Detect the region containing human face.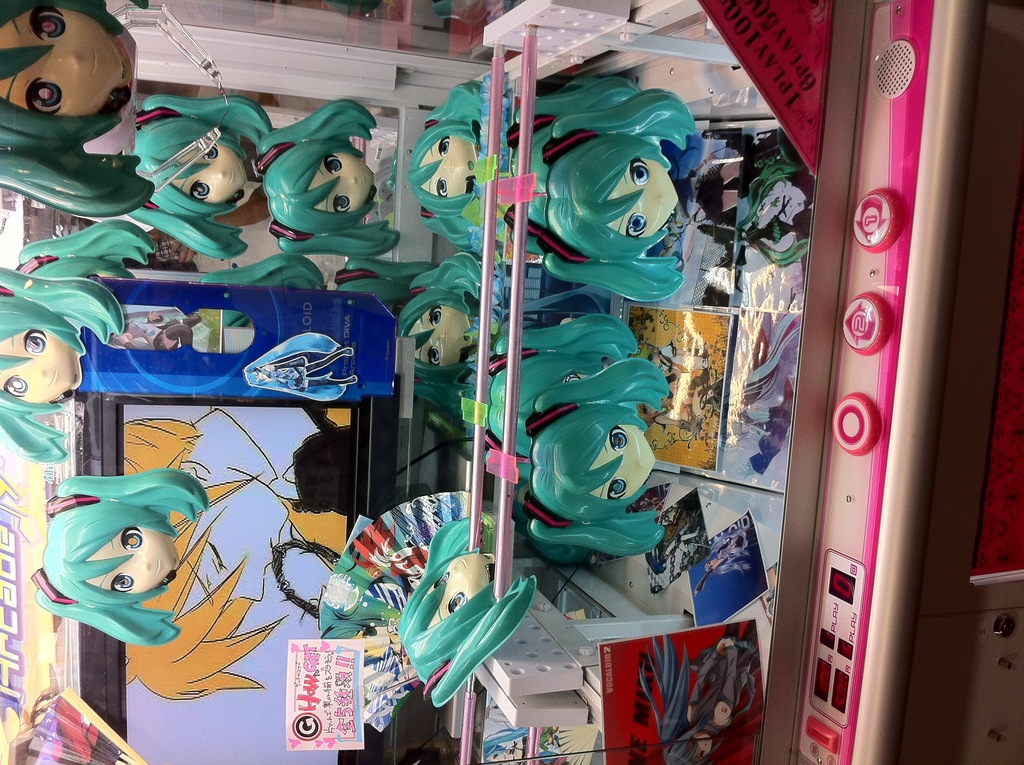
<region>420, 134, 478, 198</region>.
